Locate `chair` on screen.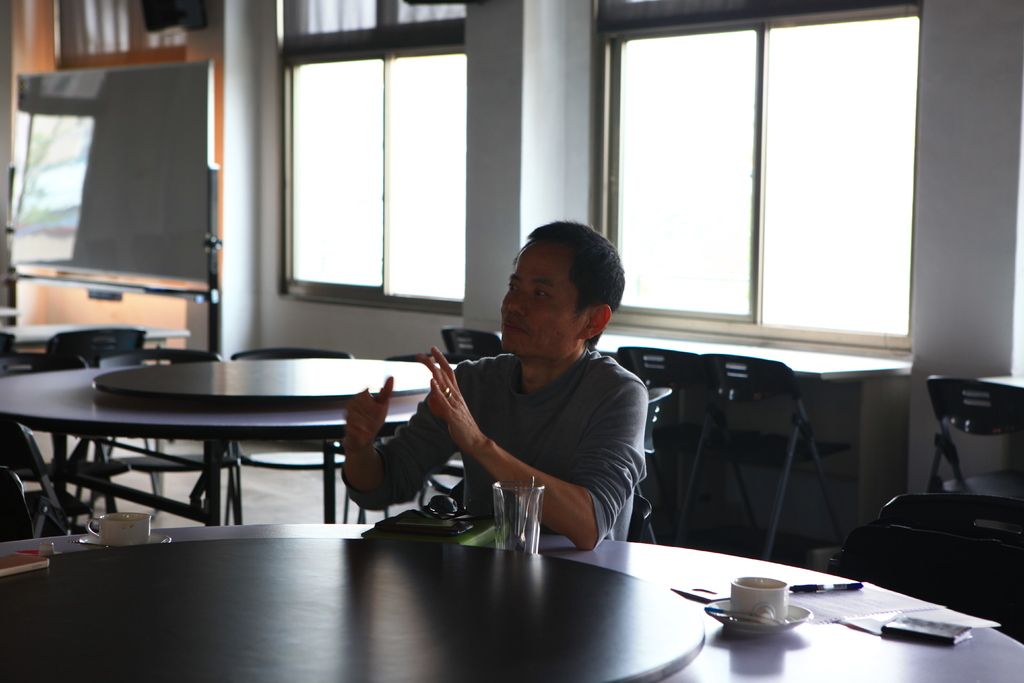
On screen at [x1=0, y1=415, x2=70, y2=529].
